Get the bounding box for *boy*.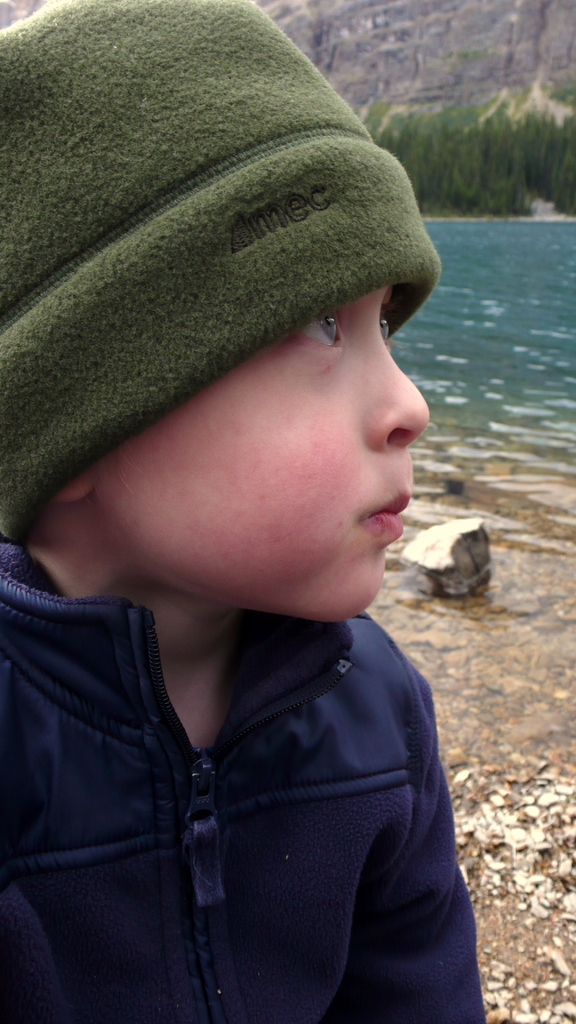
0, 0, 486, 1023.
